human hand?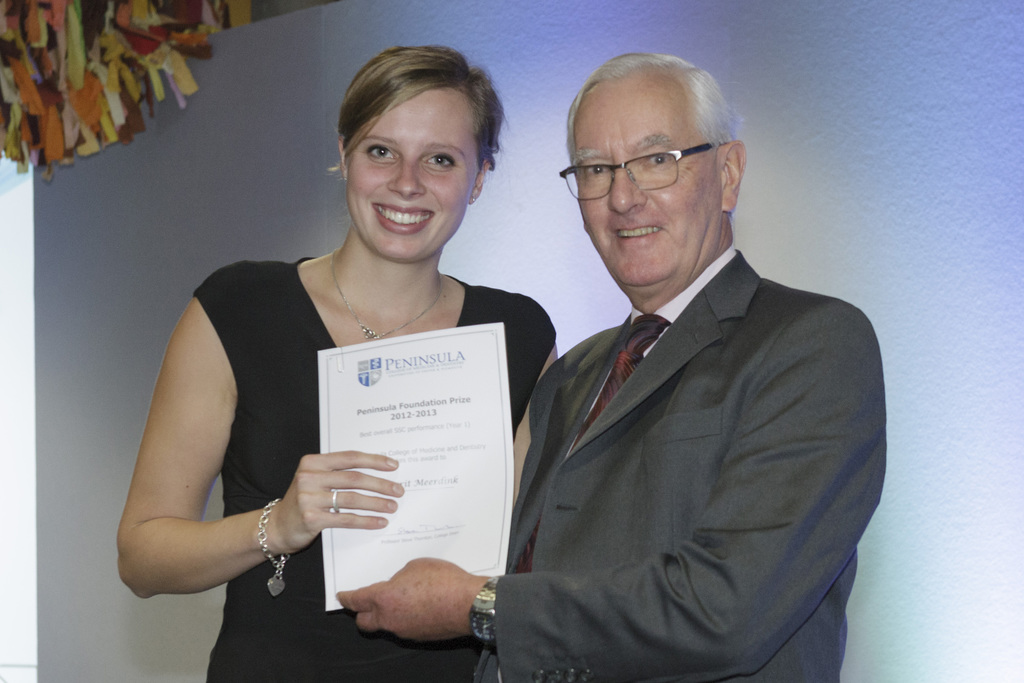
<bbox>334, 554, 492, 646</bbox>
